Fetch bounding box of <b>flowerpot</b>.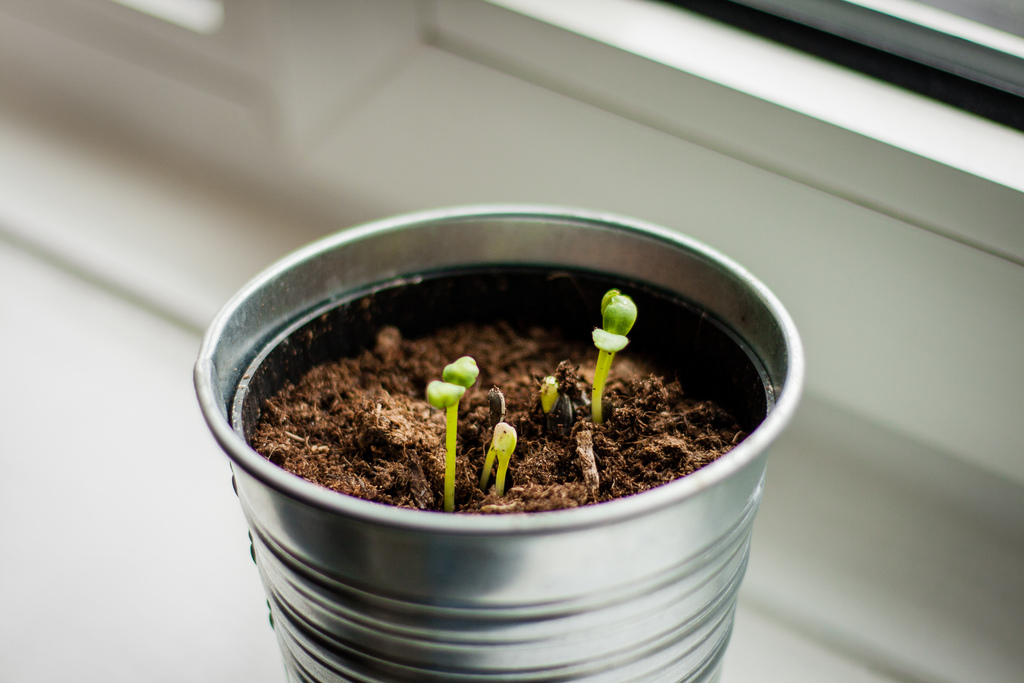
Bbox: 190 201 808 682.
